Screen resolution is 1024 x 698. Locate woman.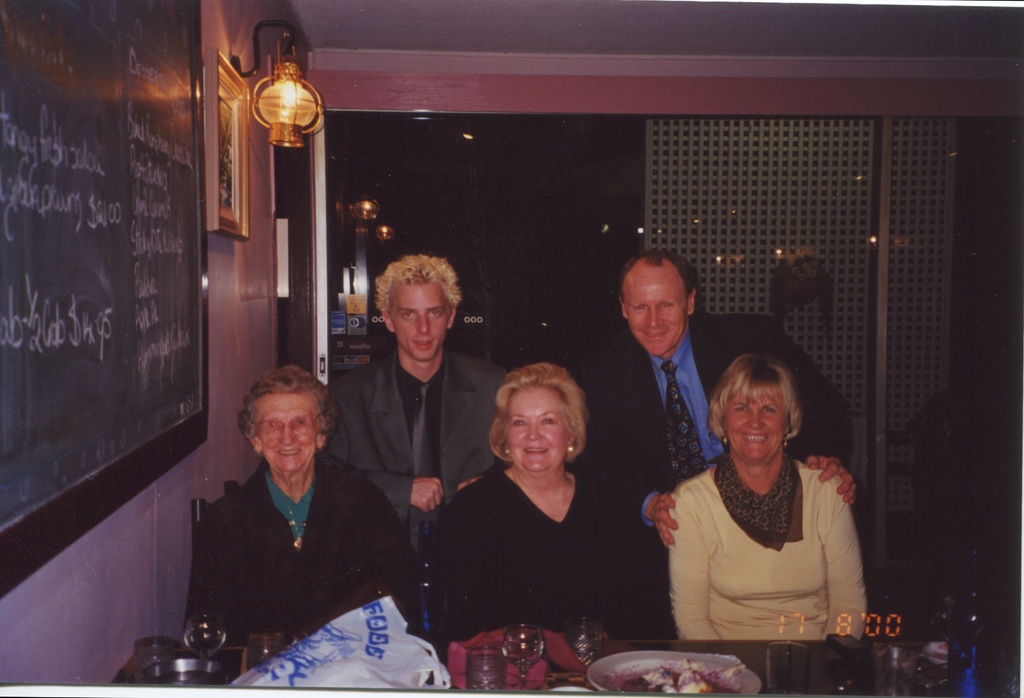
(x1=443, y1=361, x2=691, y2=643).
